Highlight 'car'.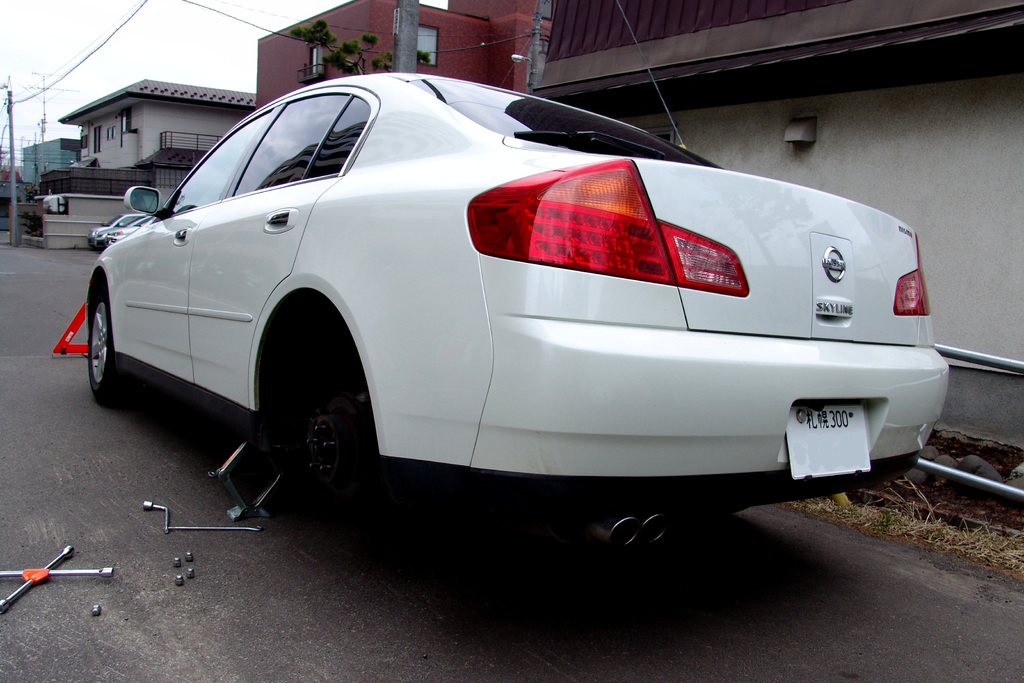
Highlighted region: bbox(81, 0, 947, 554).
